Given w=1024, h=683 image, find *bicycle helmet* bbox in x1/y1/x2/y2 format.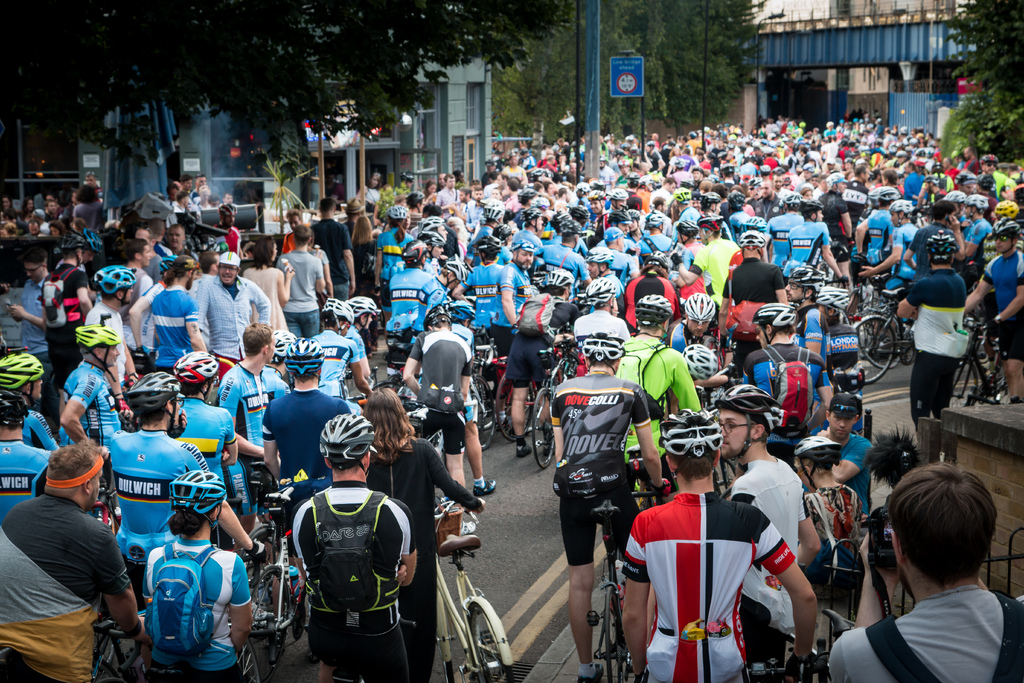
60/231/81/247.
